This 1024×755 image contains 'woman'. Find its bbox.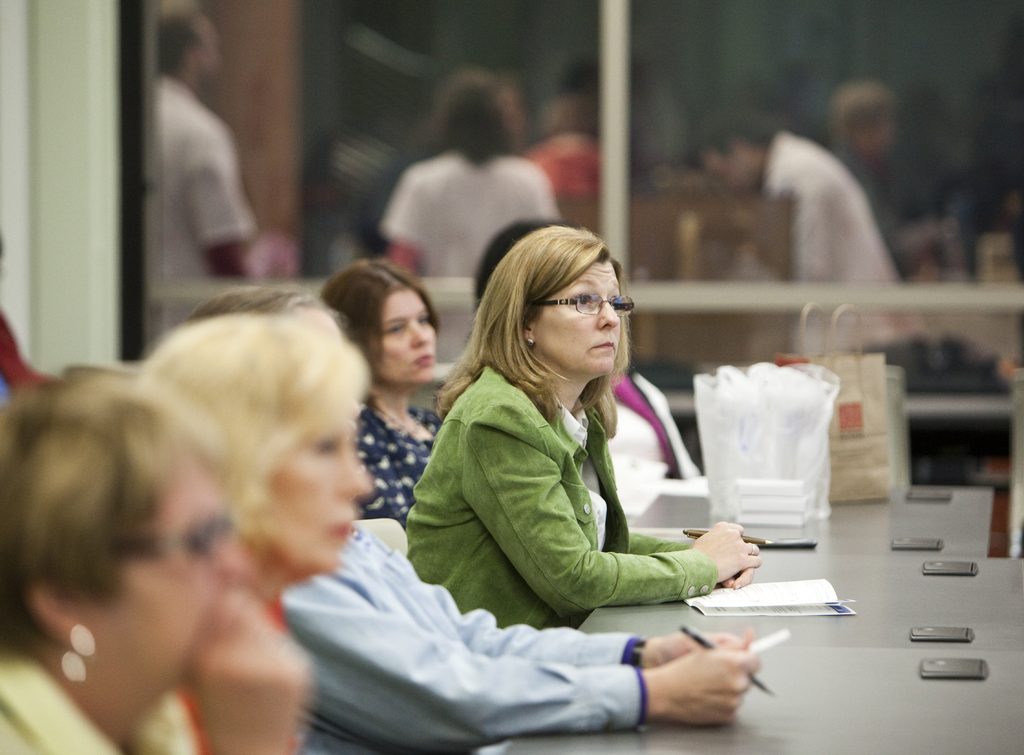
<bbox>0, 366, 311, 754</bbox>.
